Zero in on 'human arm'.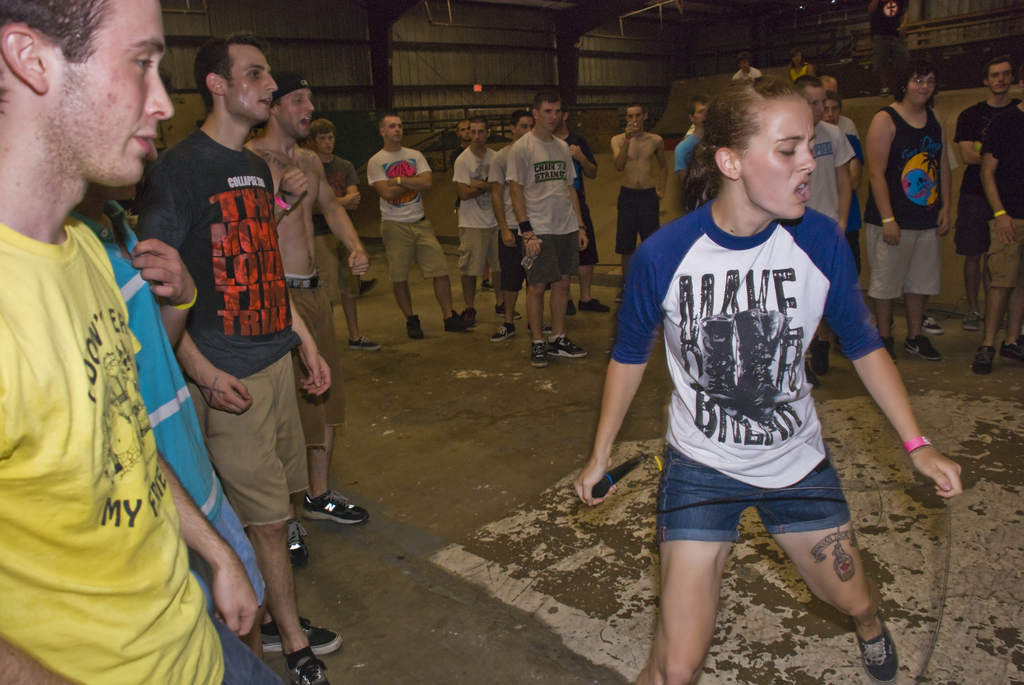
Zeroed in: l=568, t=144, r=595, b=249.
